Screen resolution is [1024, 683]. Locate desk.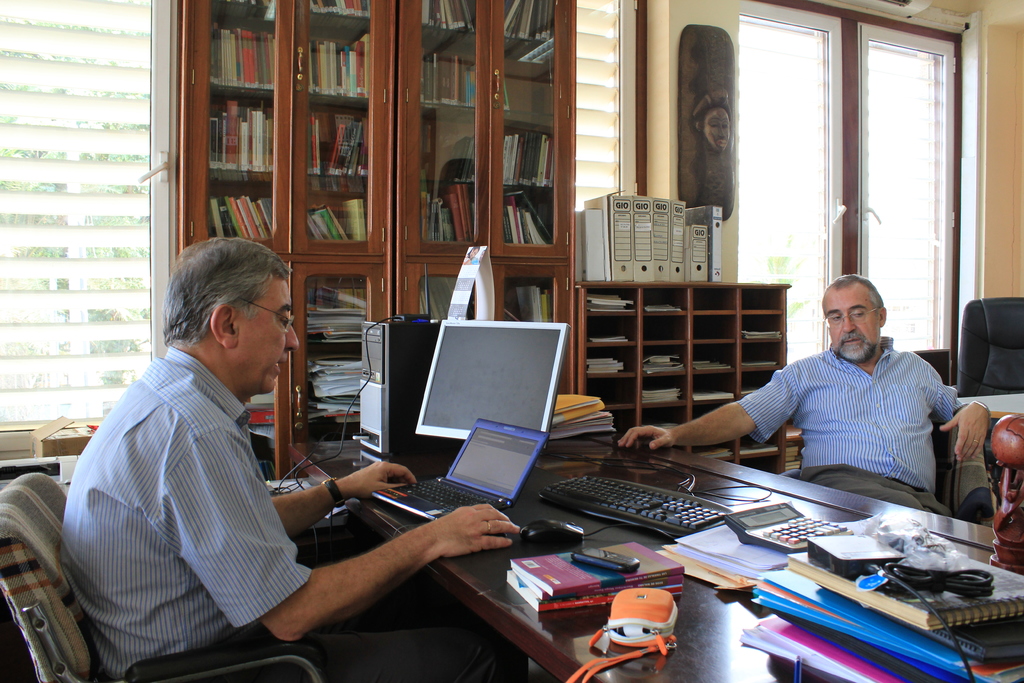
box(287, 437, 1023, 682).
